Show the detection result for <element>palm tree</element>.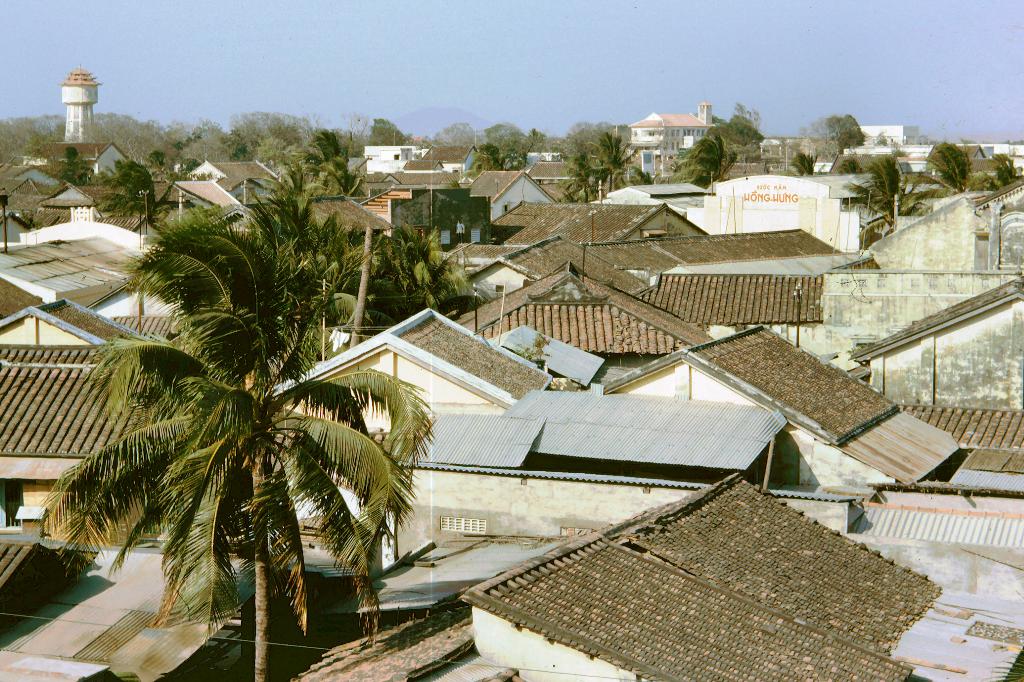
(36, 187, 435, 681).
